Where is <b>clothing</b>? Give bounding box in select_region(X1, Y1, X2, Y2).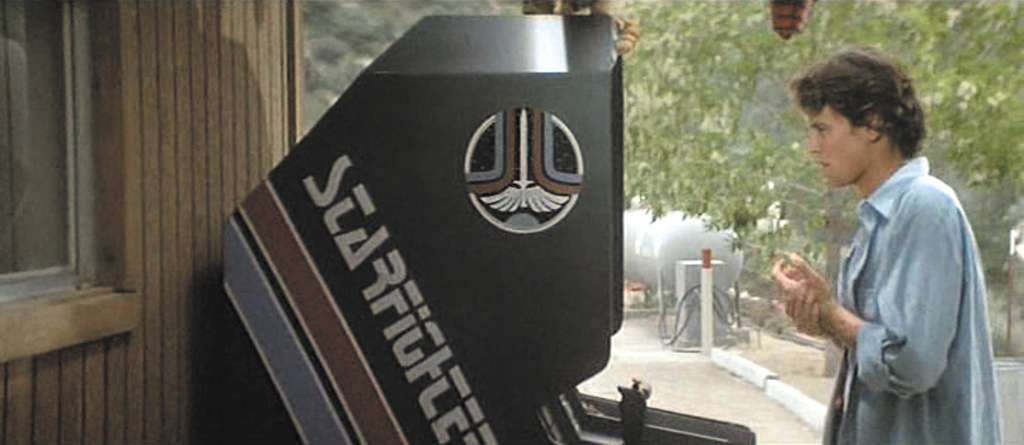
select_region(774, 108, 1001, 429).
